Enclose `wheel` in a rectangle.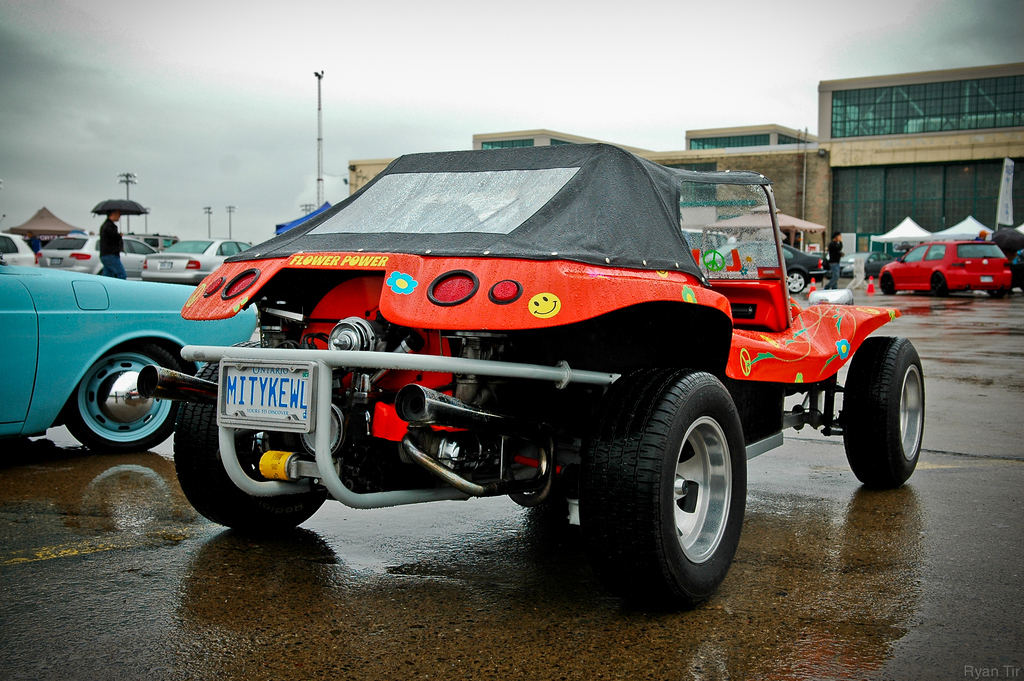
region(928, 271, 947, 297).
